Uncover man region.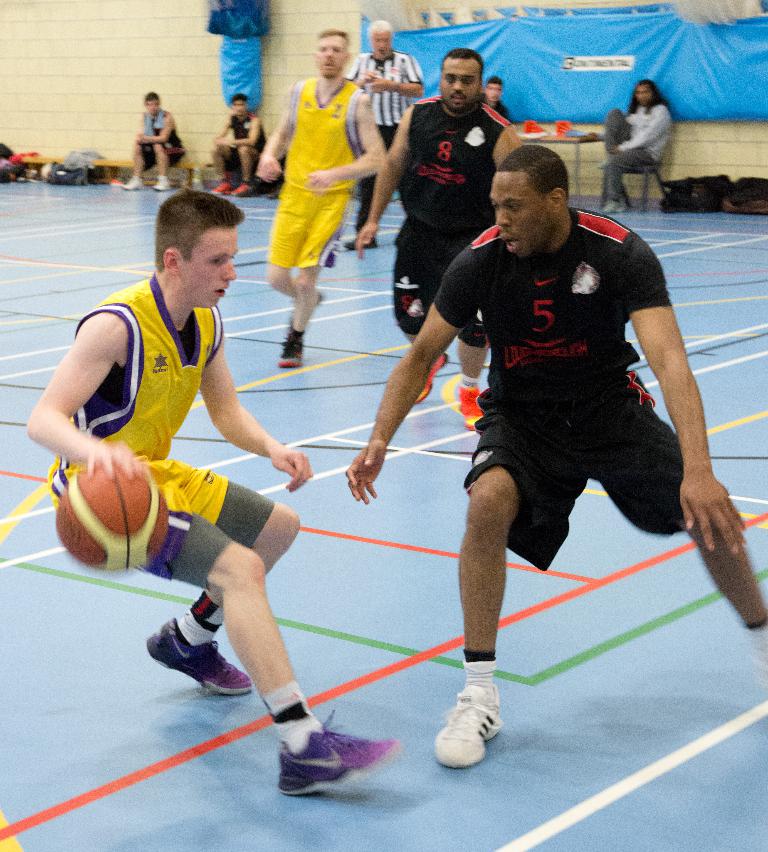
Uncovered: [x1=349, y1=47, x2=523, y2=425].
